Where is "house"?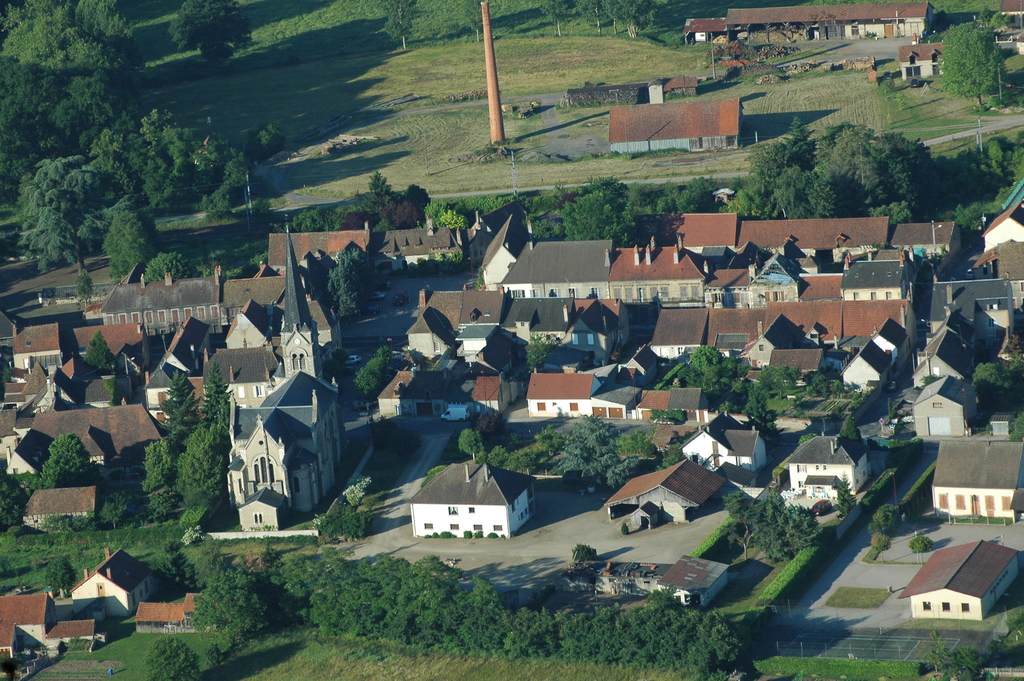
416, 290, 510, 364.
